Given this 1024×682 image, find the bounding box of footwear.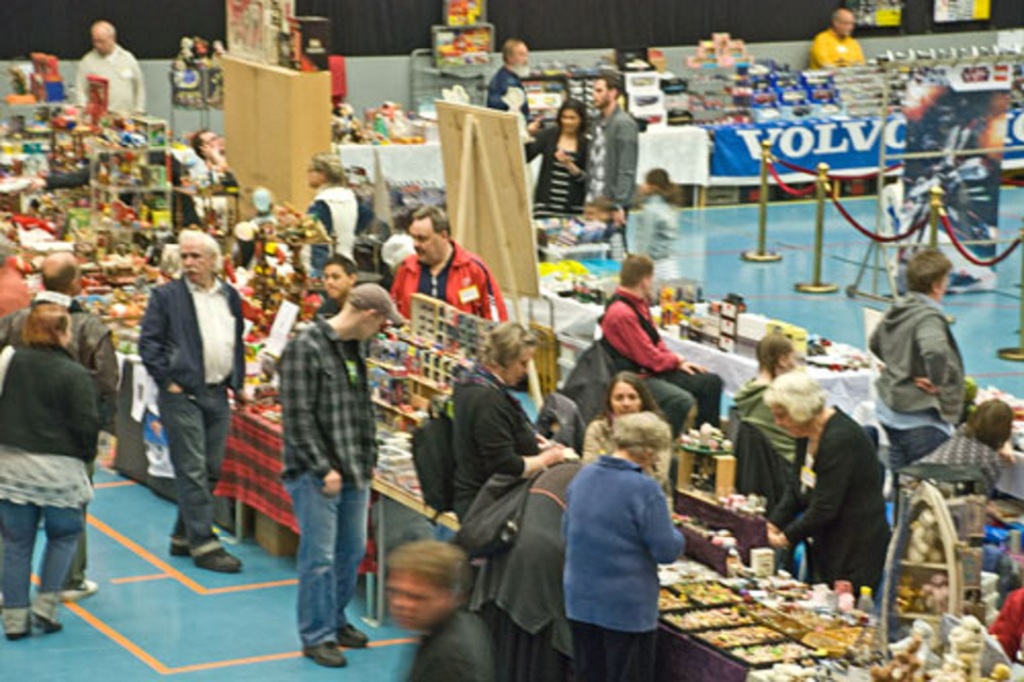
(left=303, top=635, right=340, bottom=665).
